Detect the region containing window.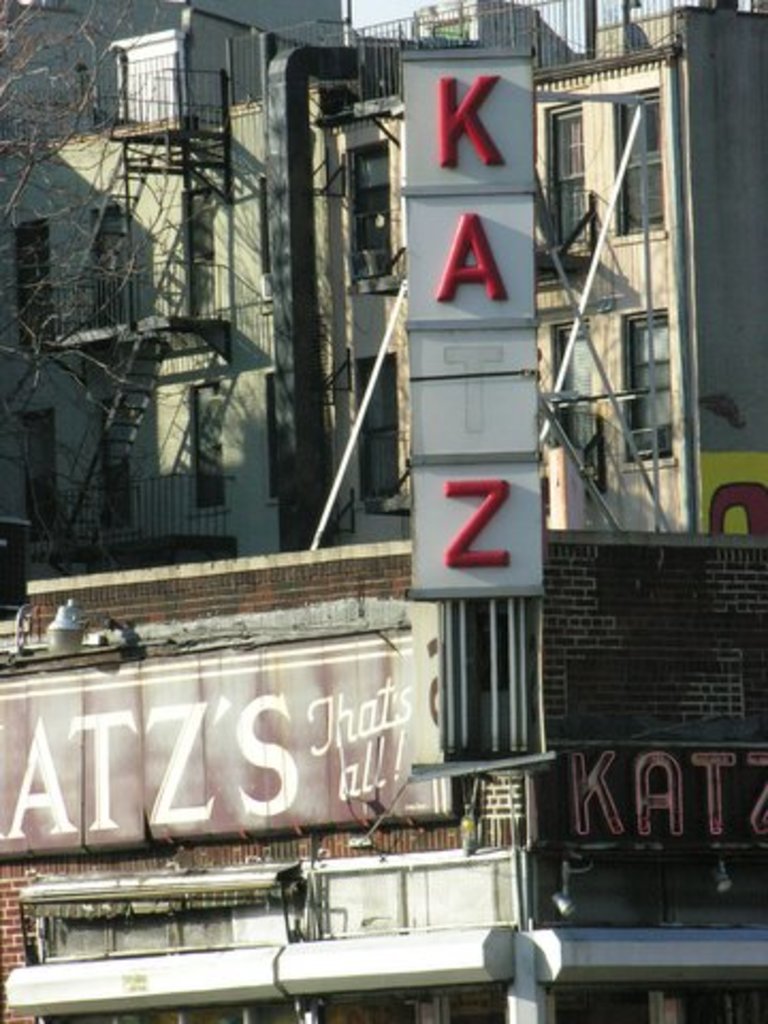
crop(546, 102, 587, 250).
